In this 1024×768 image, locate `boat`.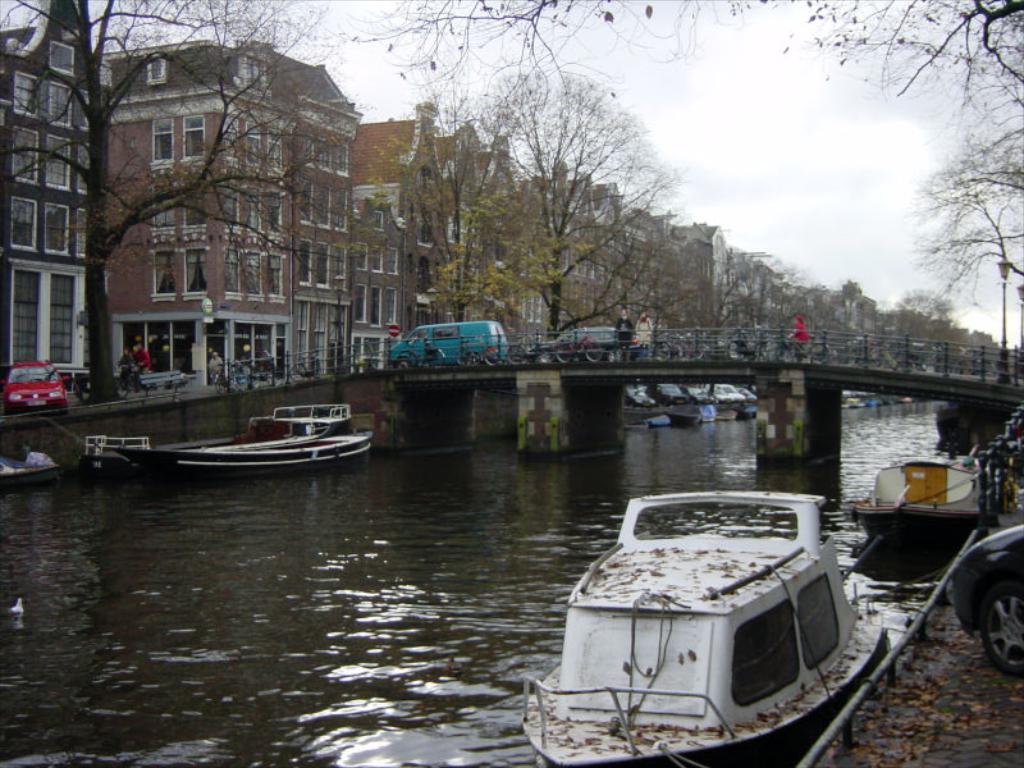
Bounding box: {"x1": 522, "y1": 470, "x2": 906, "y2": 748}.
